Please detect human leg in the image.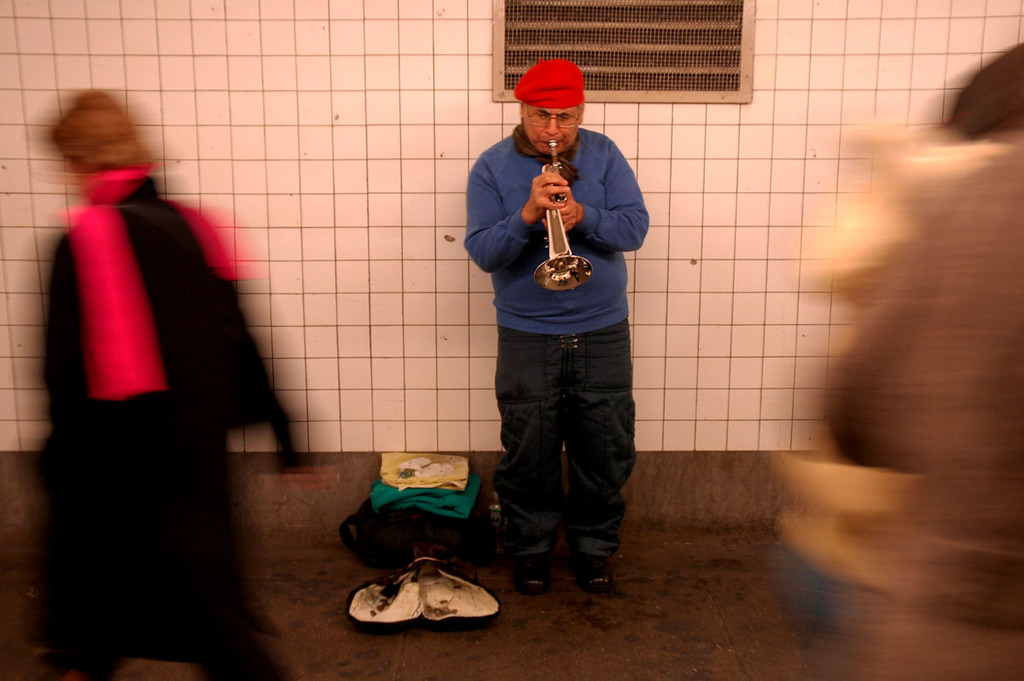
pyautogui.locateOnScreen(568, 326, 637, 593).
